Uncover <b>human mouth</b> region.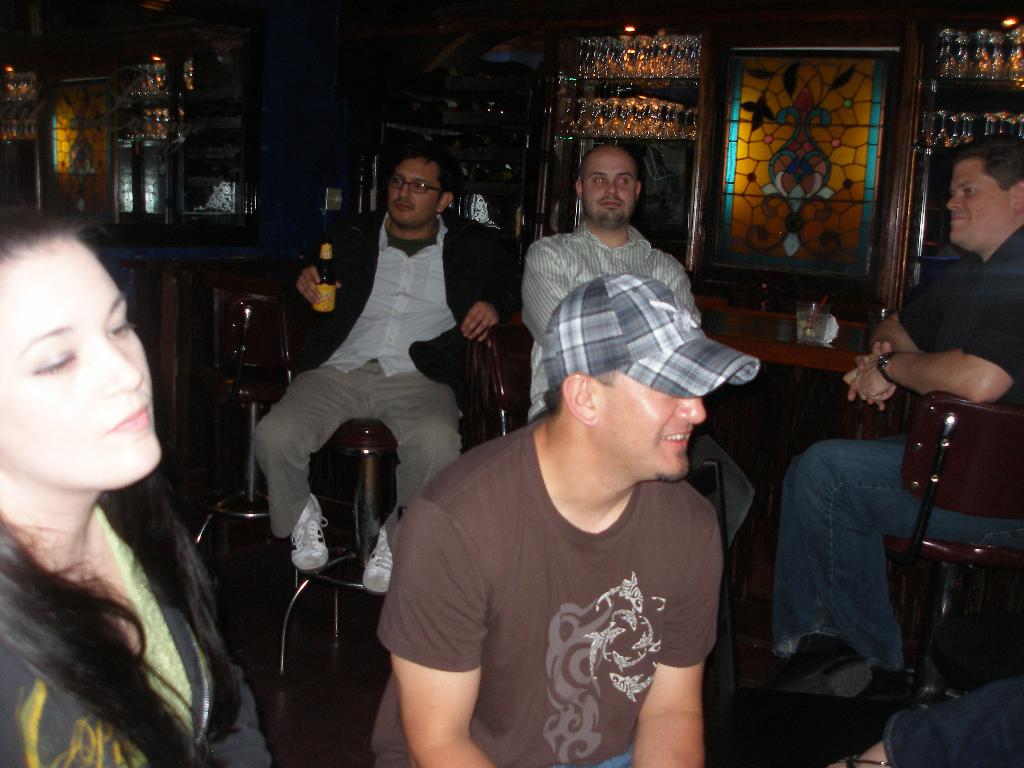
Uncovered: (x1=660, y1=428, x2=691, y2=455).
